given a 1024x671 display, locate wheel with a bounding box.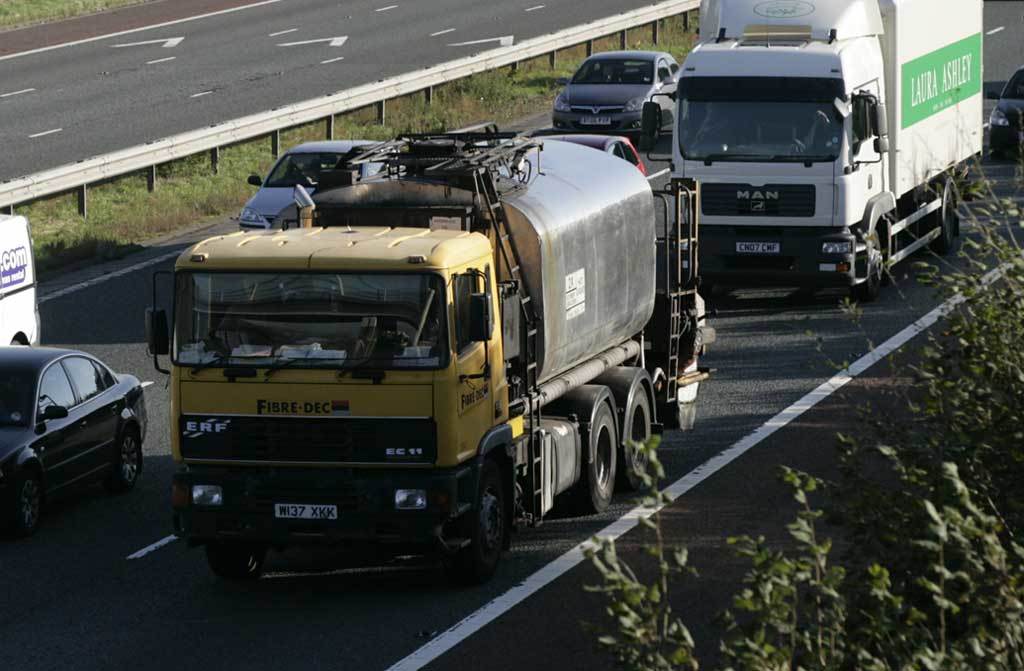
Located: 865 223 892 292.
